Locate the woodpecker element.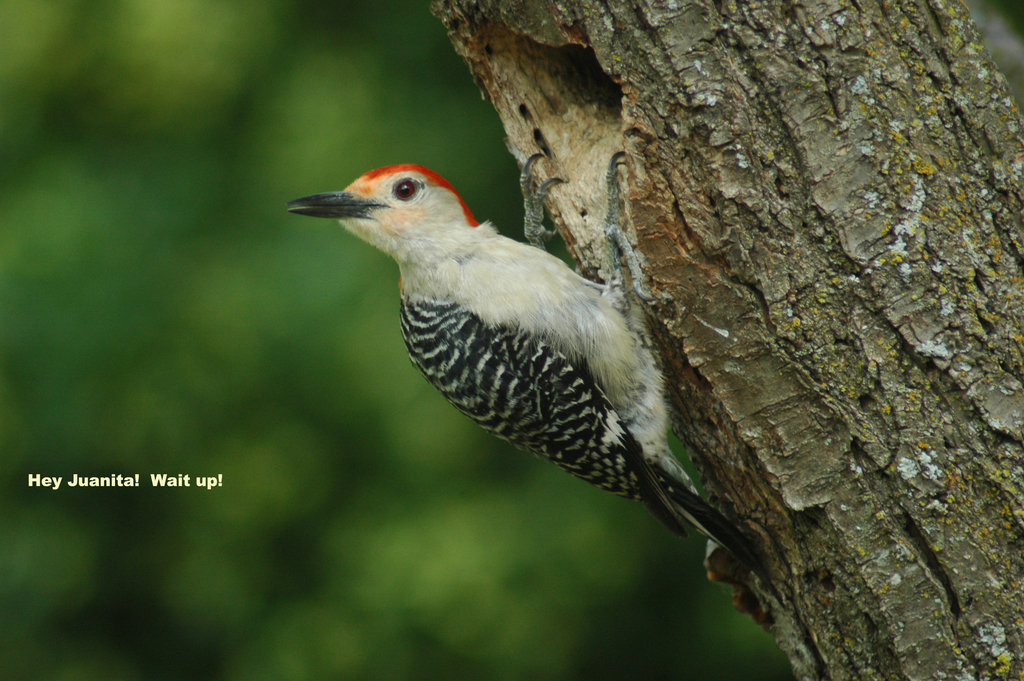
Element bbox: [left=284, top=174, right=774, bottom=596].
